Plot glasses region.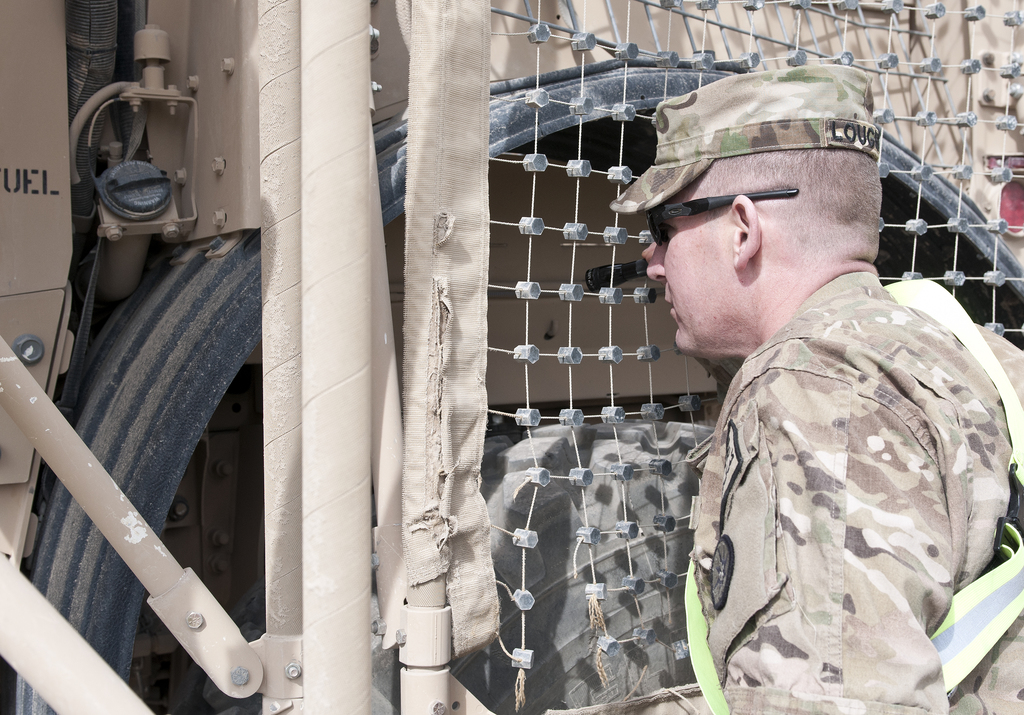
Plotted at 644, 187, 801, 249.
